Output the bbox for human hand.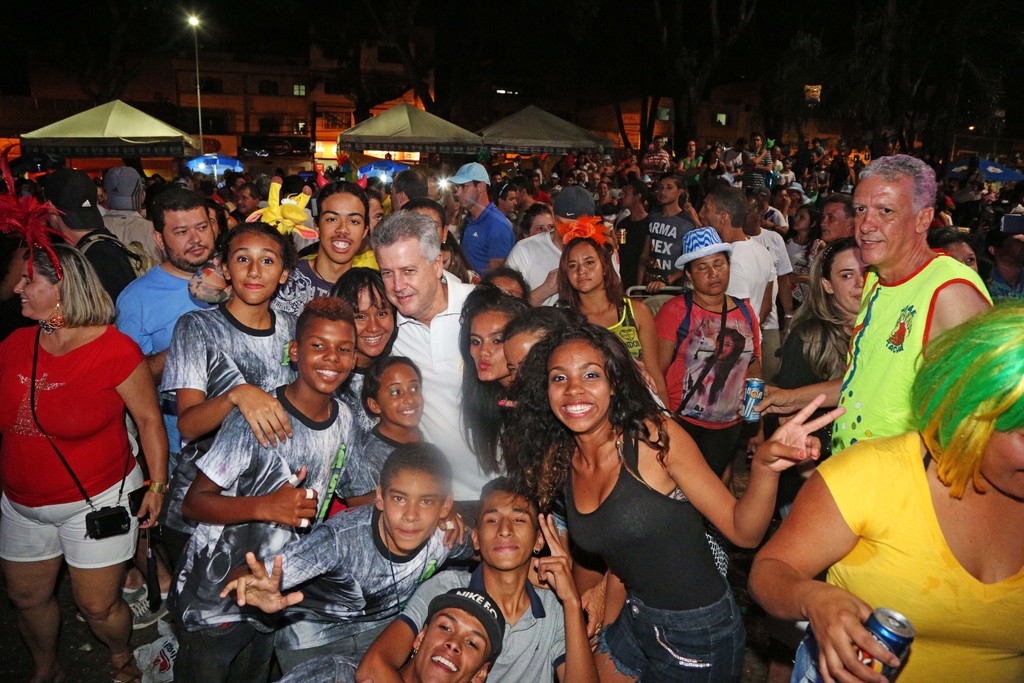
box=[531, 509, 579, 605].
